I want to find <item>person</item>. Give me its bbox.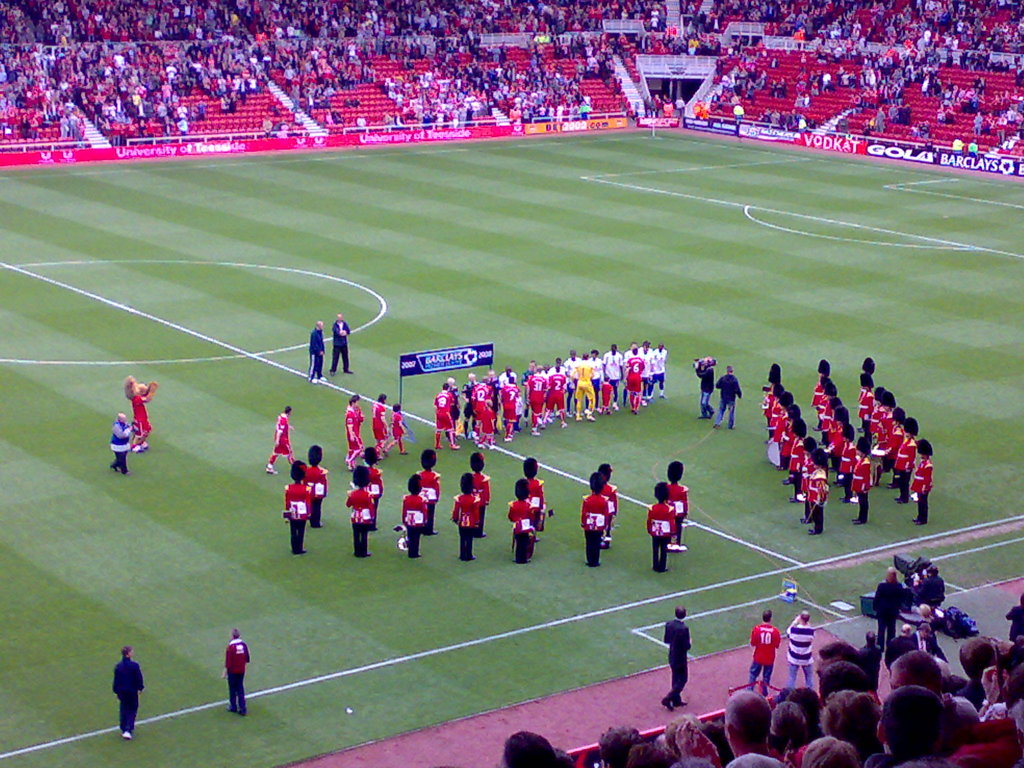
(349, 447, 383, 529).
